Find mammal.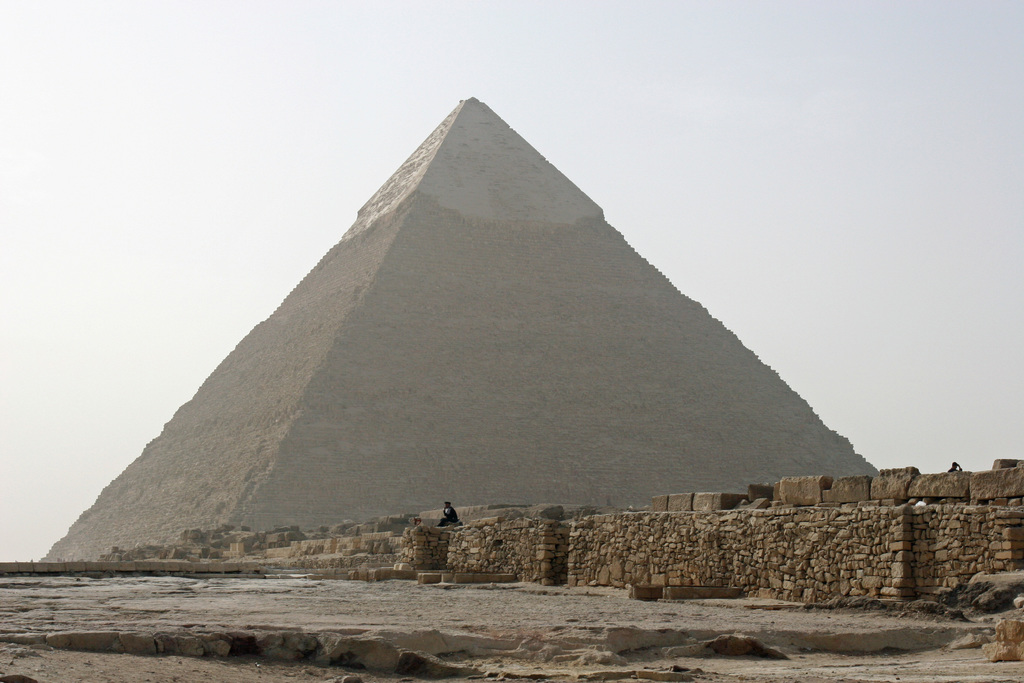
box=[431, 498, 458, 530].
